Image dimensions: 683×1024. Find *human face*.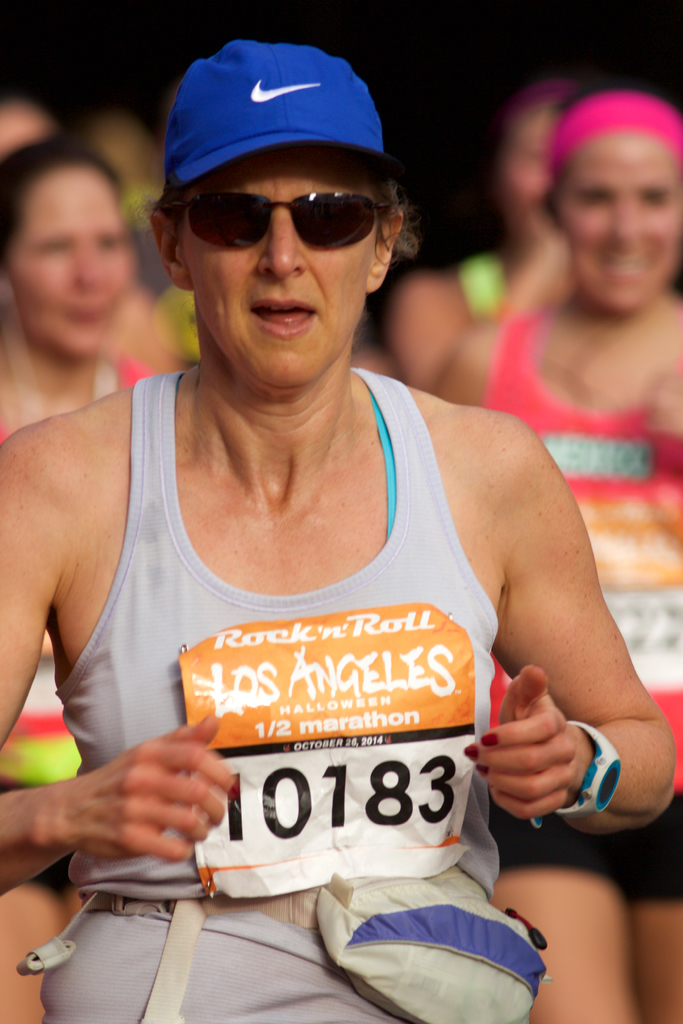
crop(182, 143, 387, 407).
